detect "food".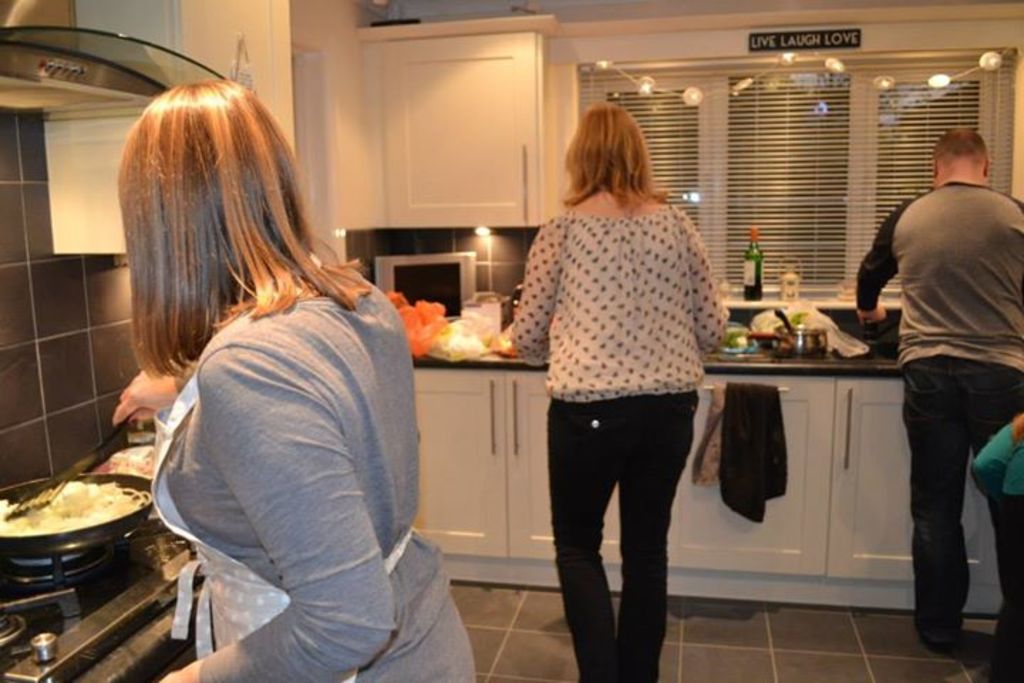
Detected at BBox(108, 441, 156, 478).
